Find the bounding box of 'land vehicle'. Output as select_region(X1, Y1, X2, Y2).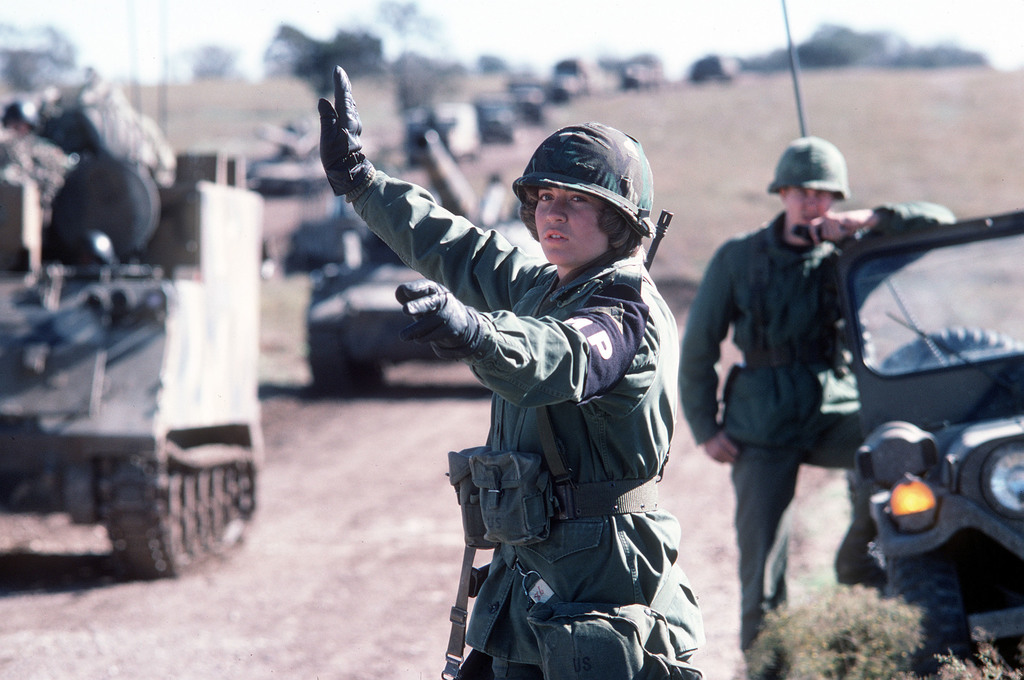
select_region(500, 67, 554, 120).
